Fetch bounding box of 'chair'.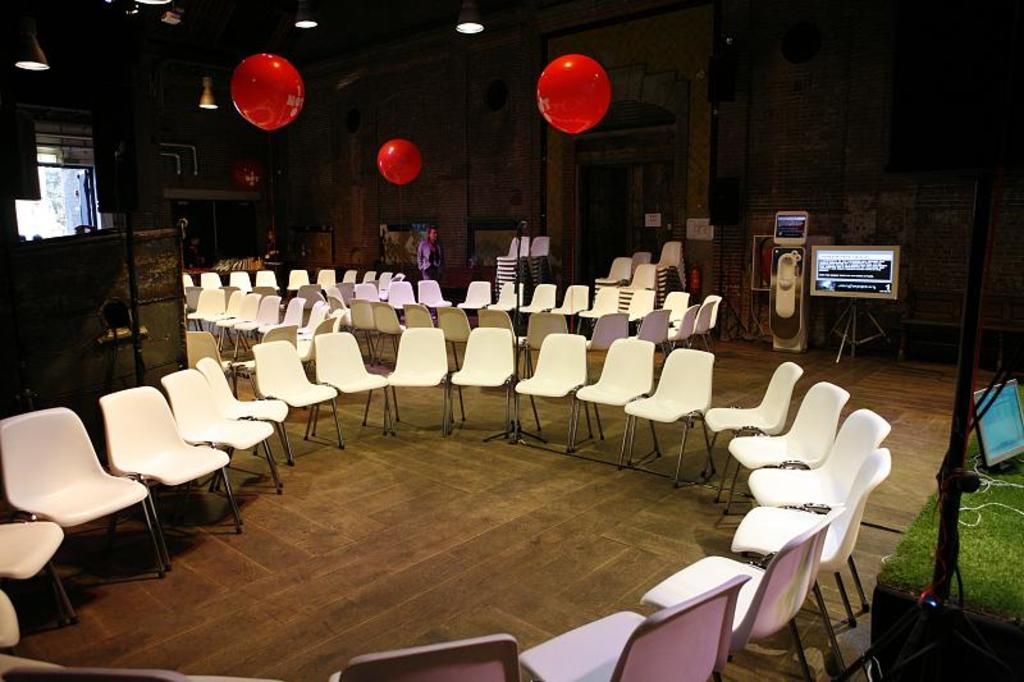
Bbox: bbox=[666, 287, 686, 312].
